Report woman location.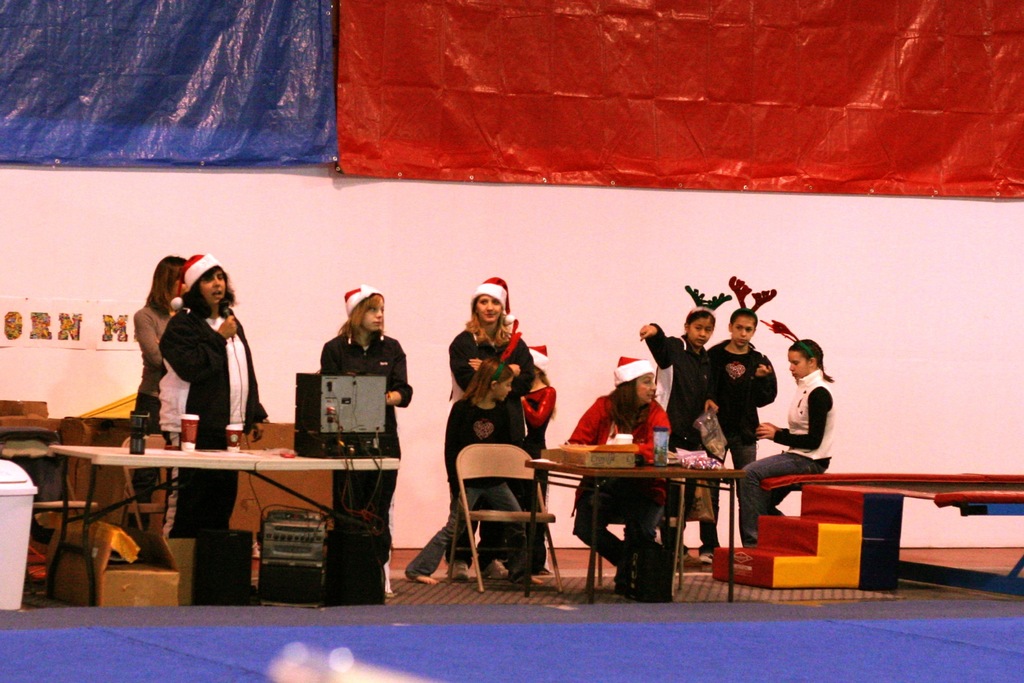
Report: 426,281,562,588.
